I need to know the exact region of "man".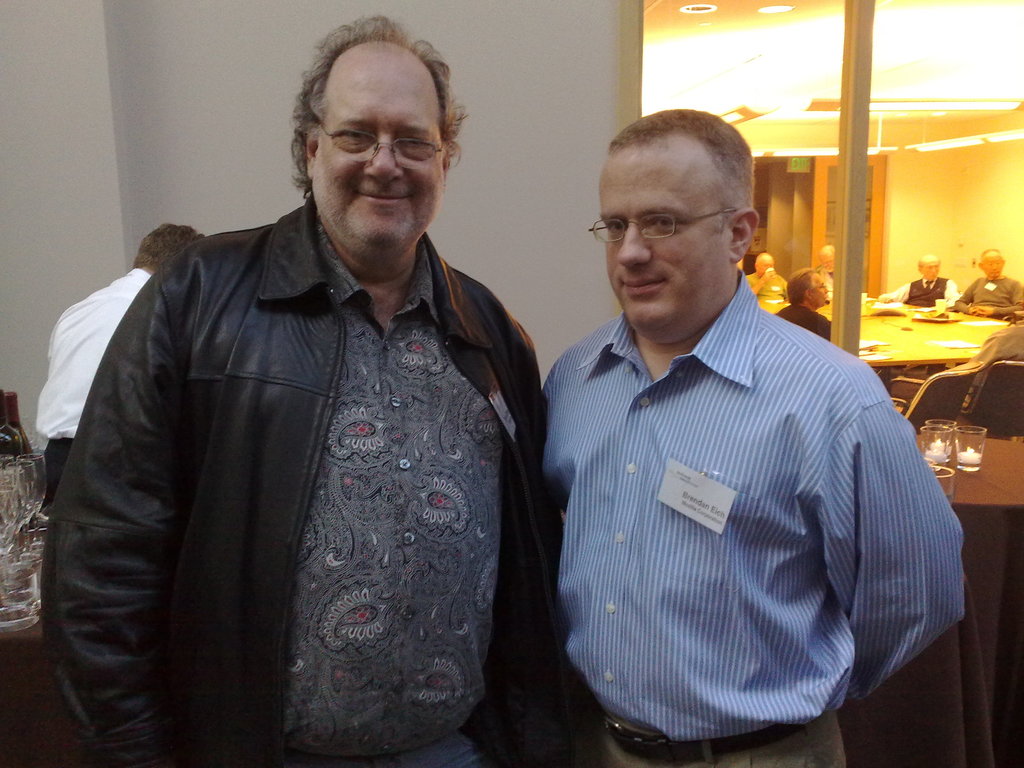
Region: locate(38, 17, 568, 767).
